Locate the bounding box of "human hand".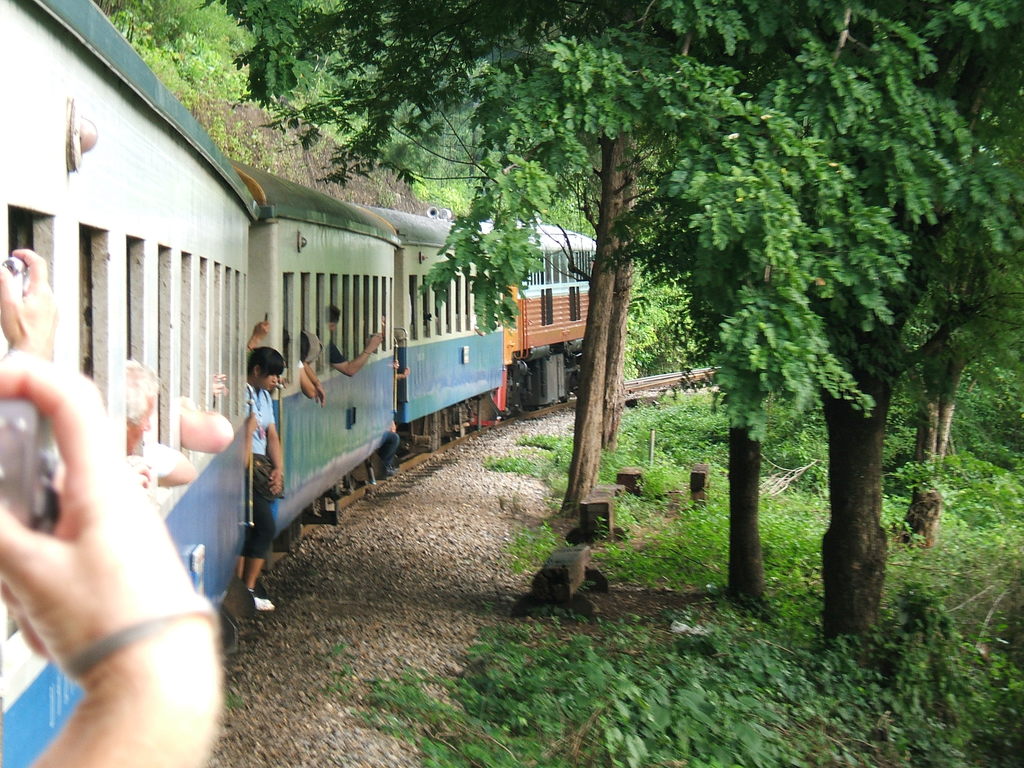
Bounding box: [179, 393, 198, 412].
